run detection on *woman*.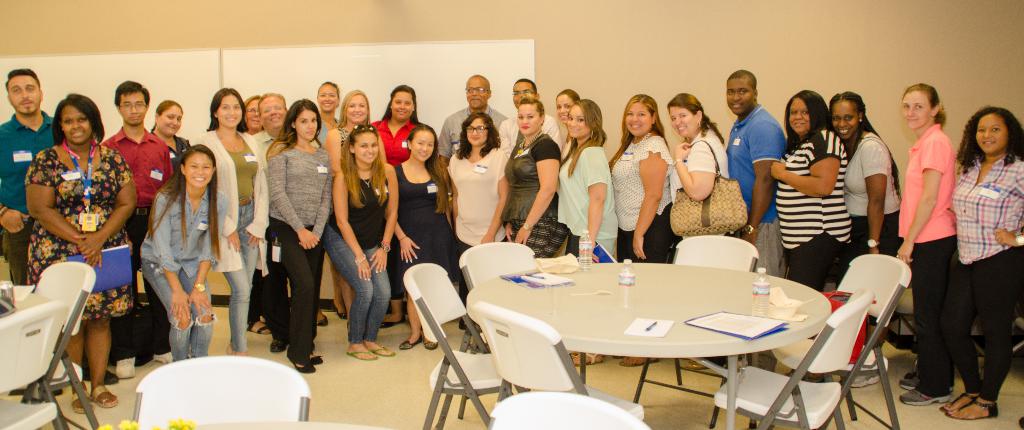
Result: bbox=(771, 89, 845, 385).
